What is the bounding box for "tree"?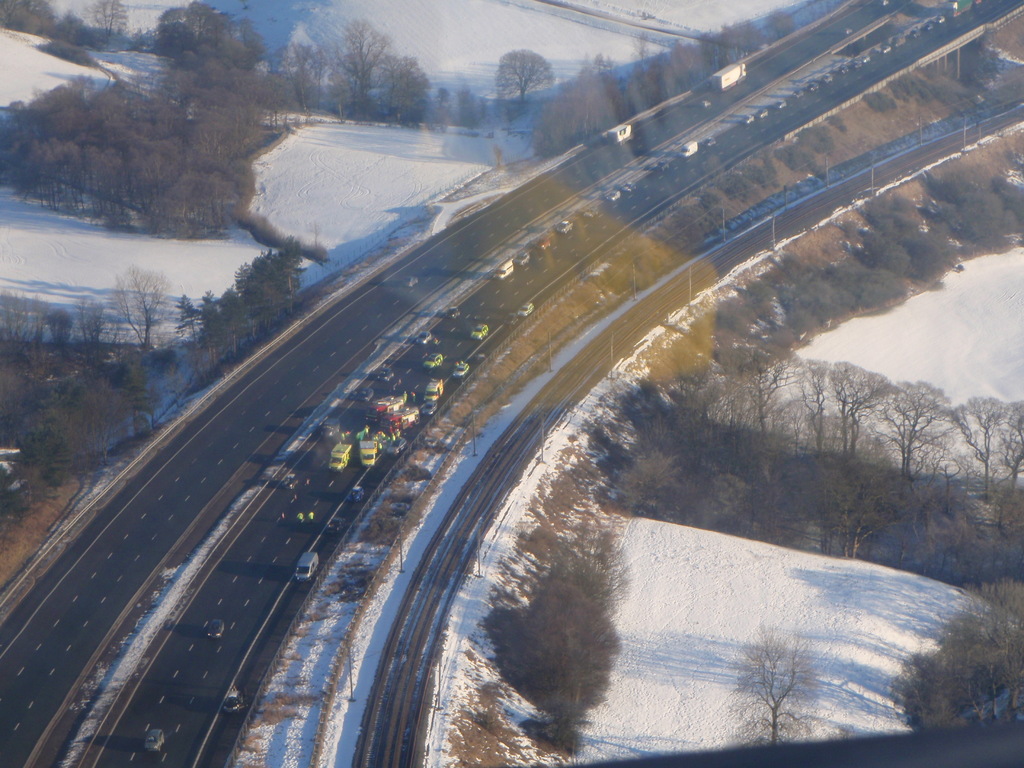
(x1=301, y1=13, x2=405, y2=120).
